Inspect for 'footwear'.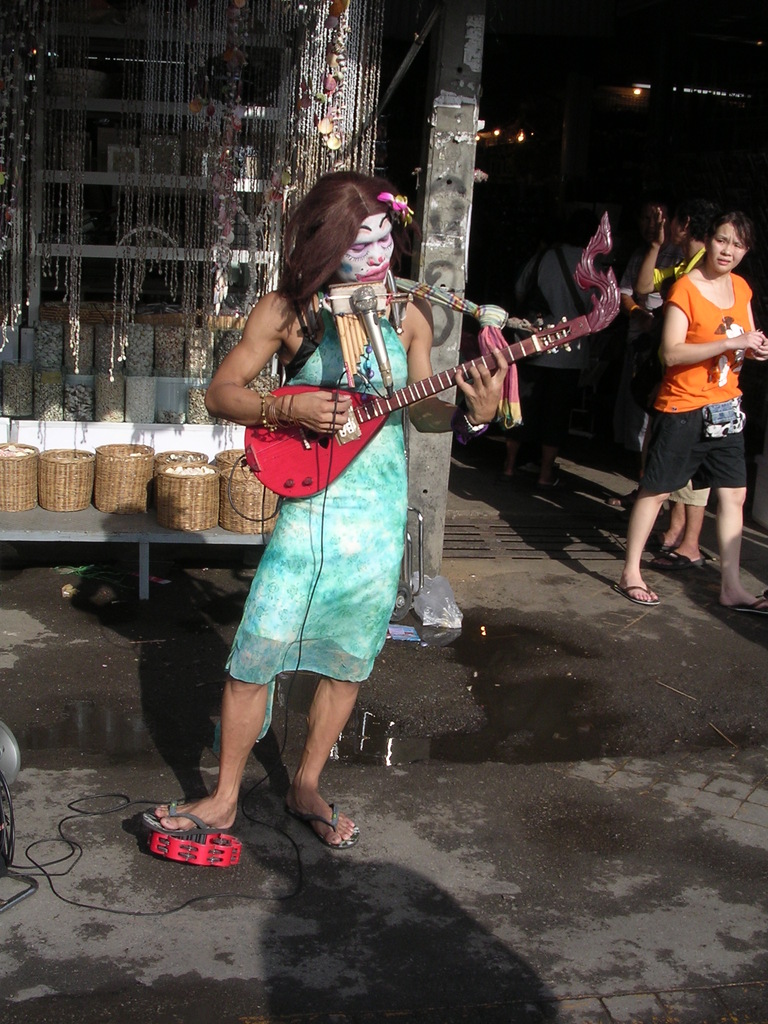
Inspection: select_region(652, 550, 690, 566).
